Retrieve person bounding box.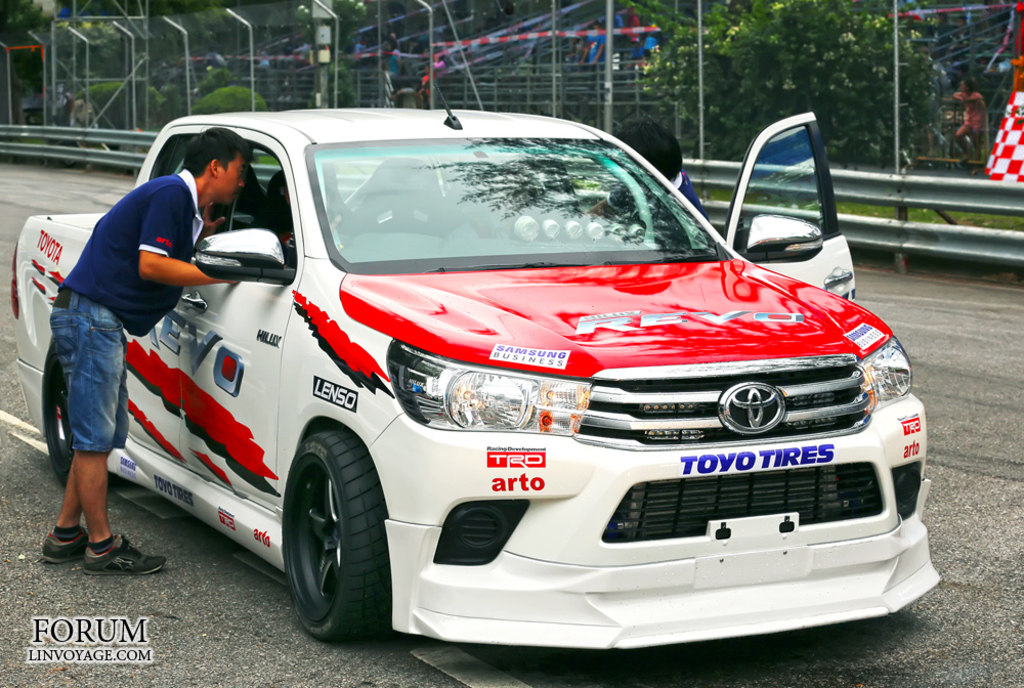
Bounding box: locate(301, 39, 311, 61).
